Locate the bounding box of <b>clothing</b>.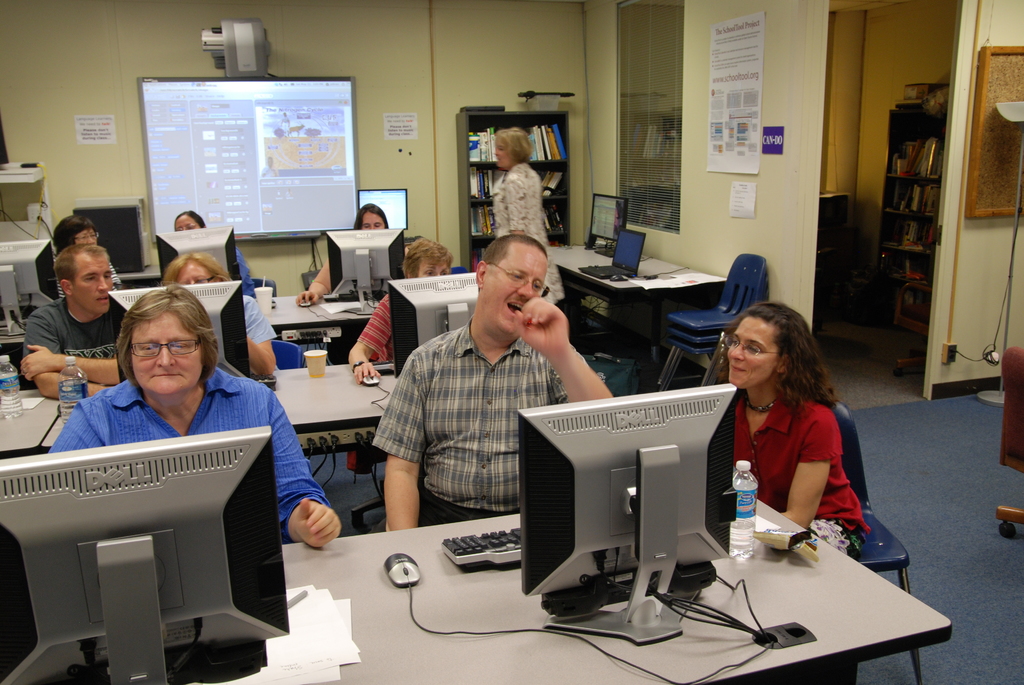
Bounding box: bbox=(372, 316, 620, 535).
